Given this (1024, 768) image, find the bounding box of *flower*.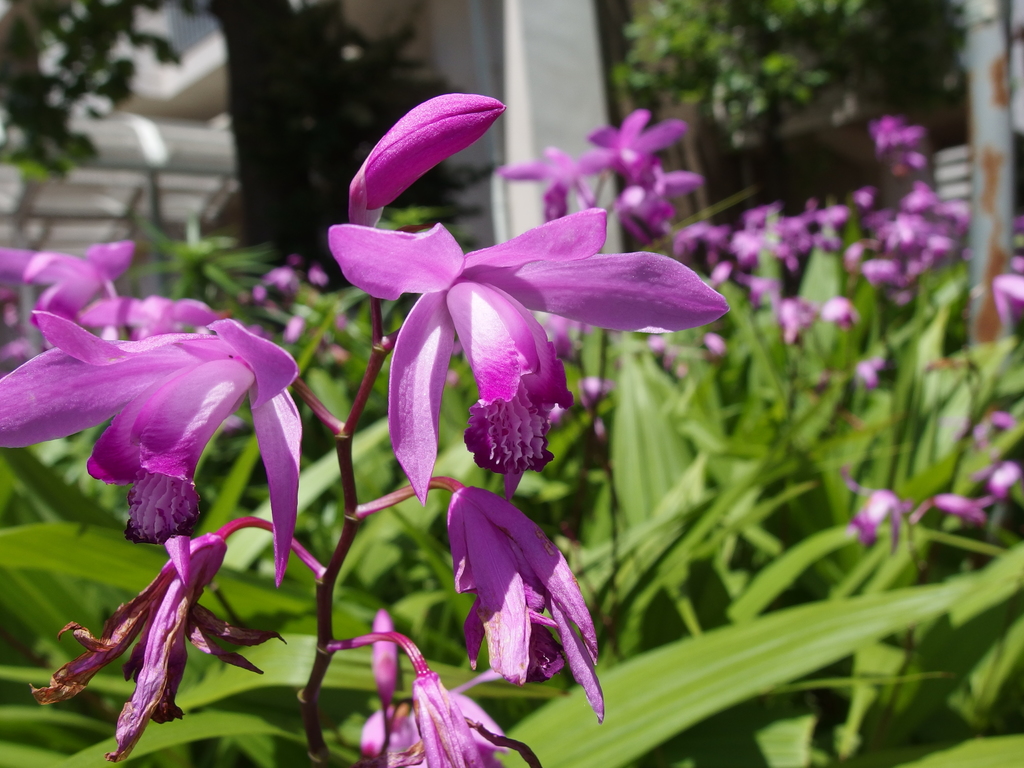
0/307/337/589.
